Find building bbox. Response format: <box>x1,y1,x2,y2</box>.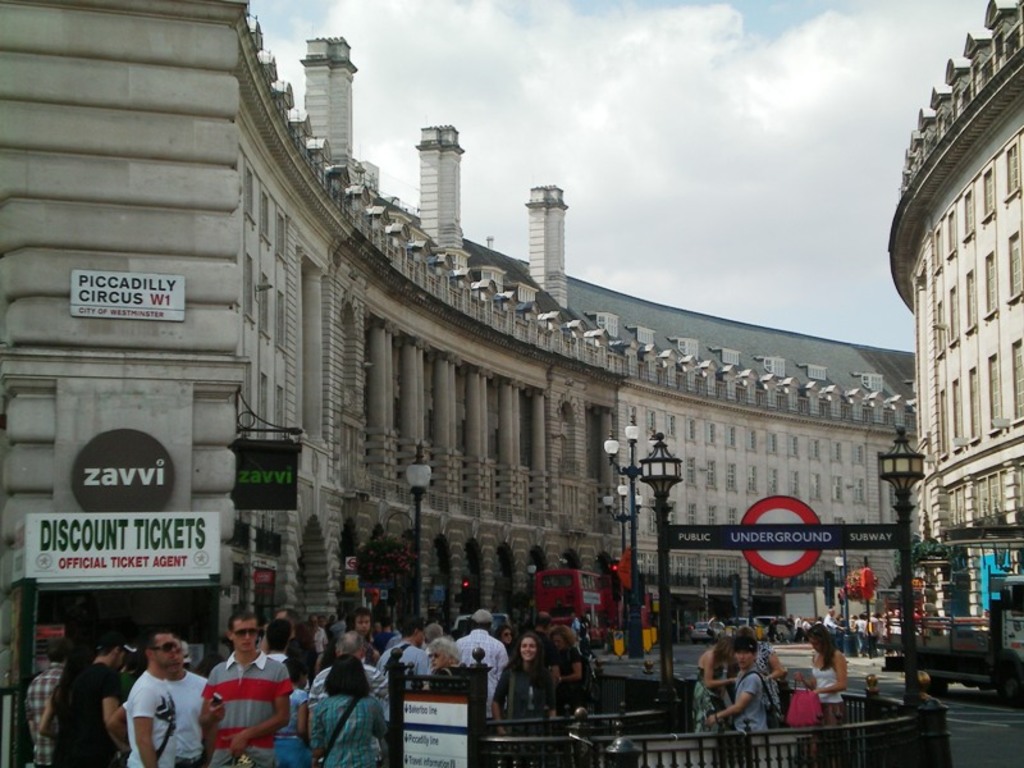
<box>887,0,1023,631</box>.
